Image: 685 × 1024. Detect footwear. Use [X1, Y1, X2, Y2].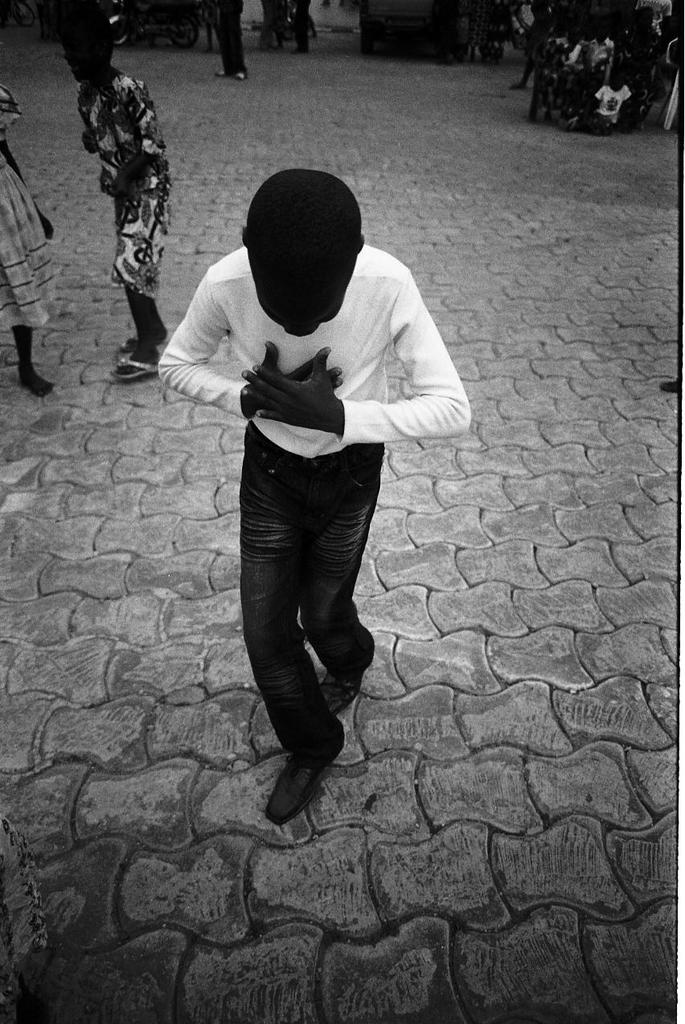
[237, 71, 249, 80].
